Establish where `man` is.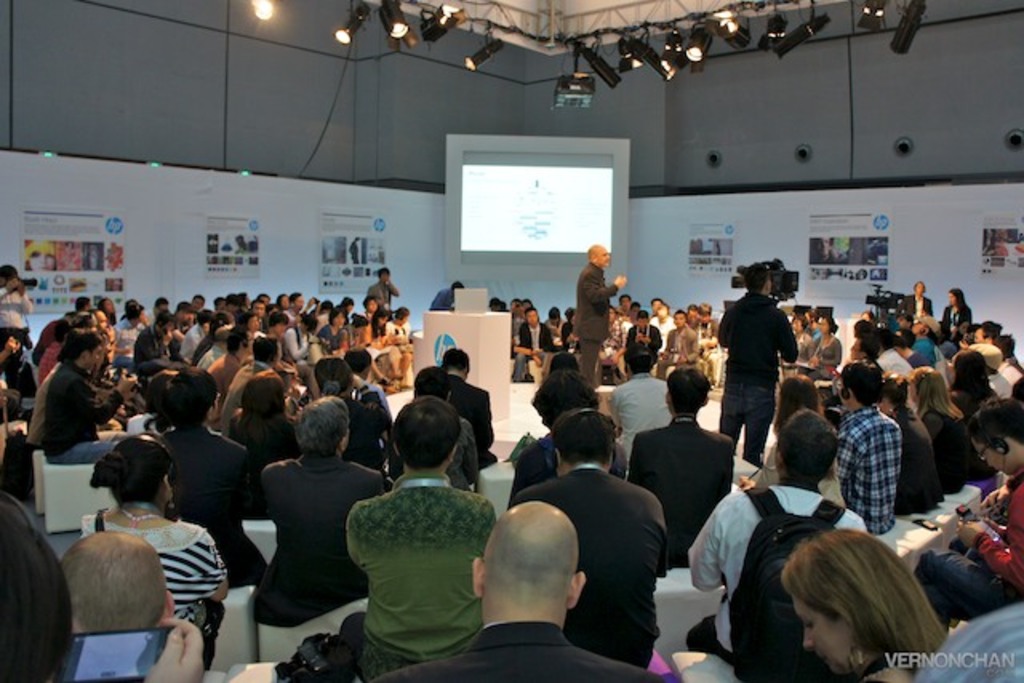
Established at [720, 266, 808, 464].
